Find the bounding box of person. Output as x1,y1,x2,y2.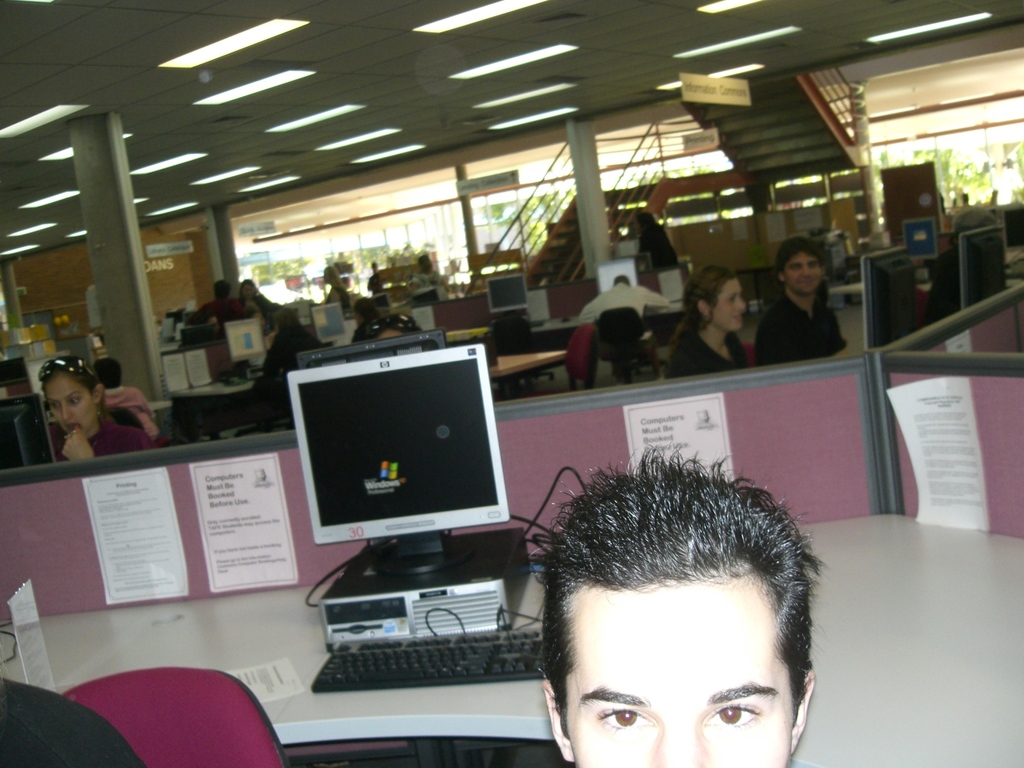
408,256,450,296.
